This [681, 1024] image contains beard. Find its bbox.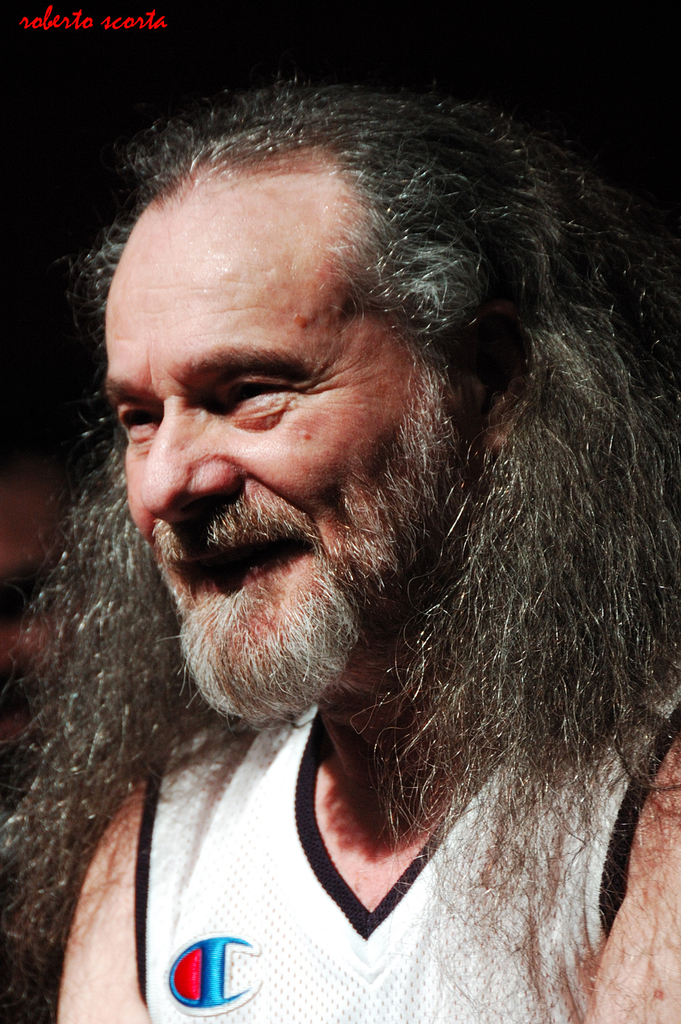
region(168, 398, 483, 726).
